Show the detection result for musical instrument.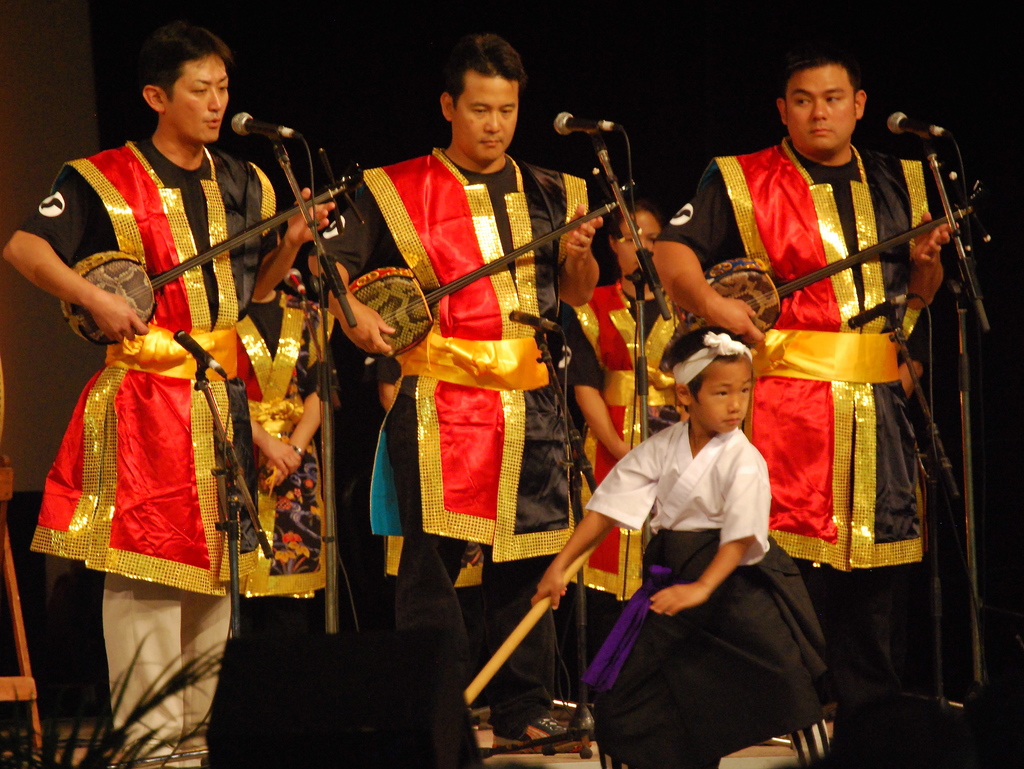
{"left": 687, "top": 190, "right": 977, "bottom": 353}.
